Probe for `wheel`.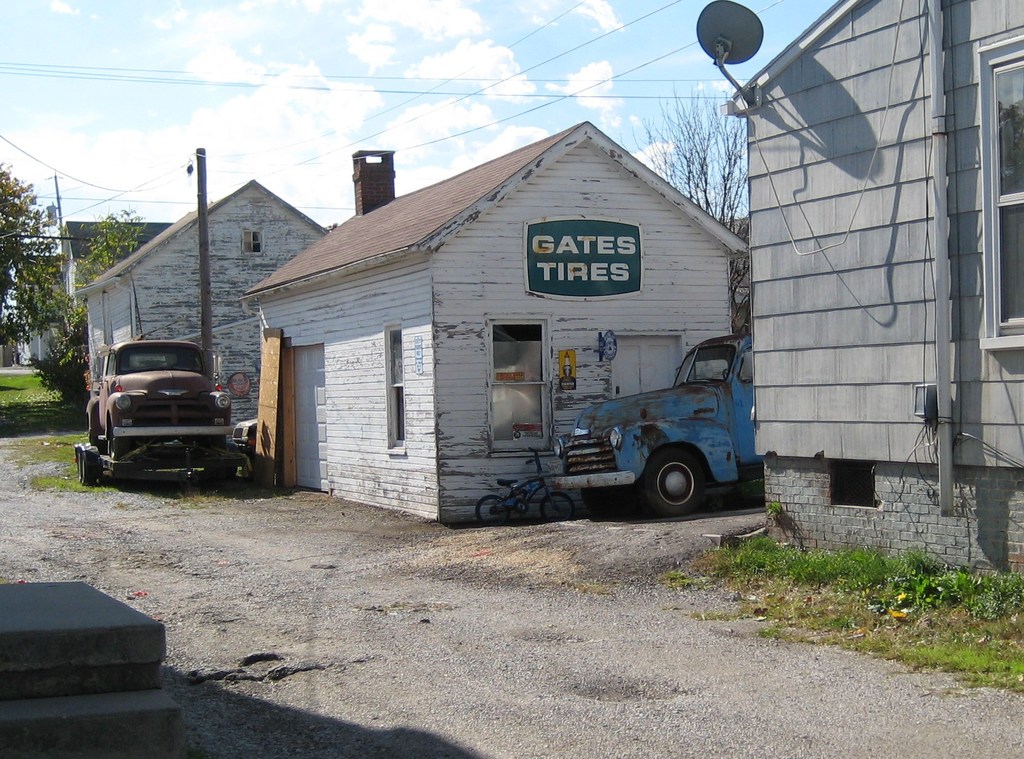
Probe result: bbox=[634, 448, 728, 514].
